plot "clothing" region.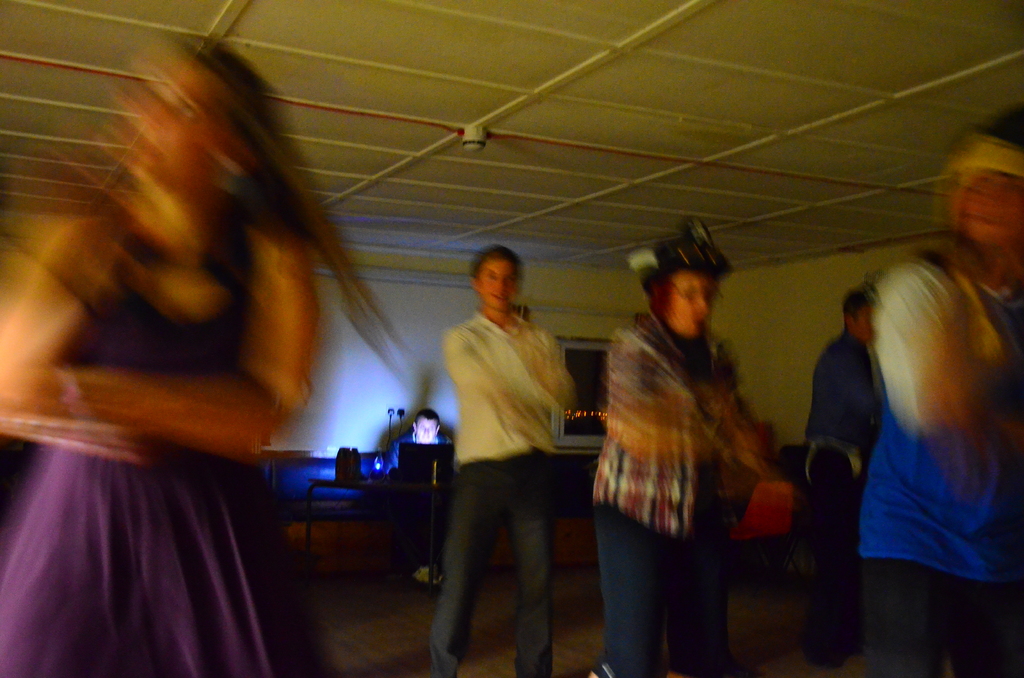
Plotted at 0 244 332 677.
